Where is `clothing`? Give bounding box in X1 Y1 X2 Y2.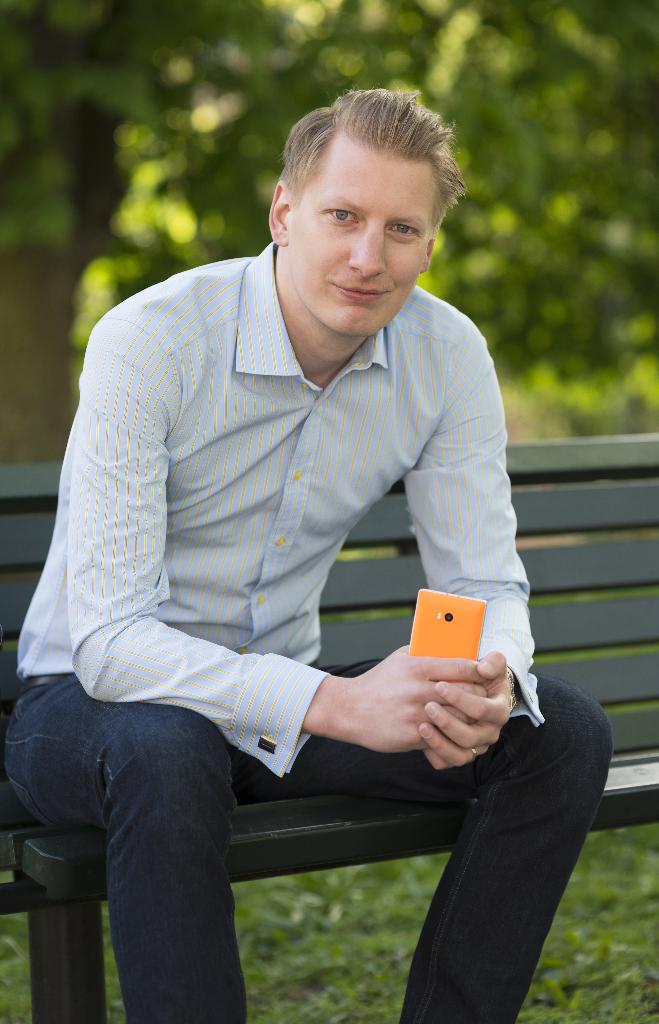
0 239 615 1023.
